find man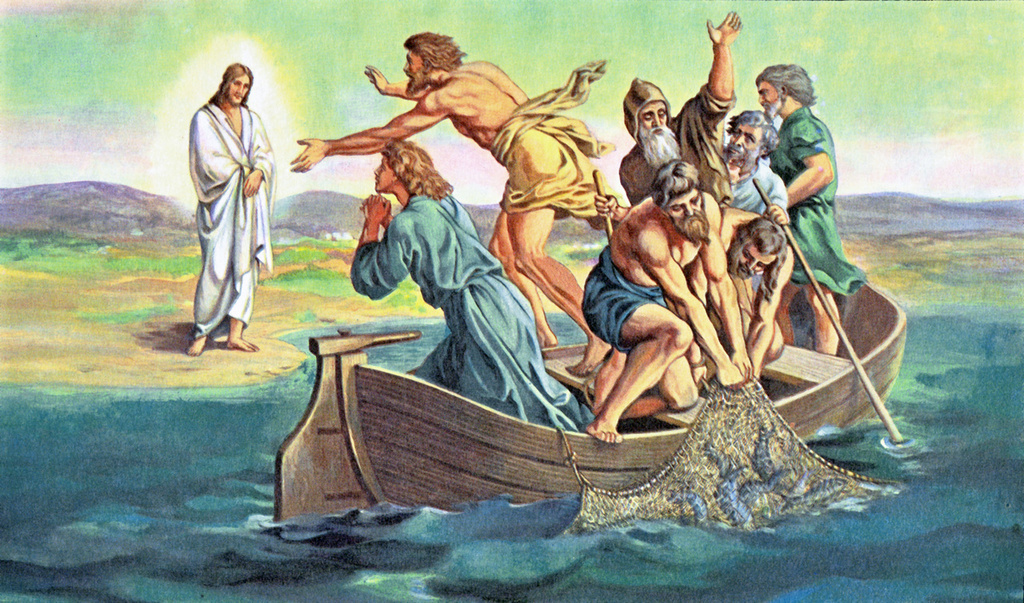
[757,62,864,357]
